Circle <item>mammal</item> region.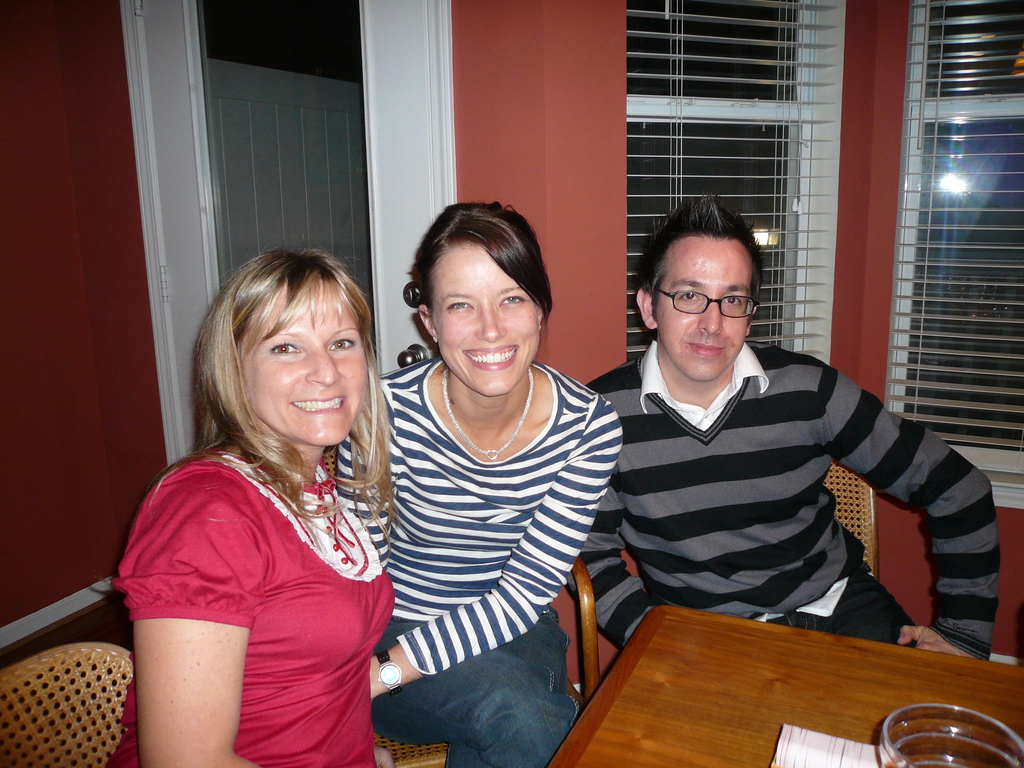
Region: bbox(81, 219, 434, 767).
